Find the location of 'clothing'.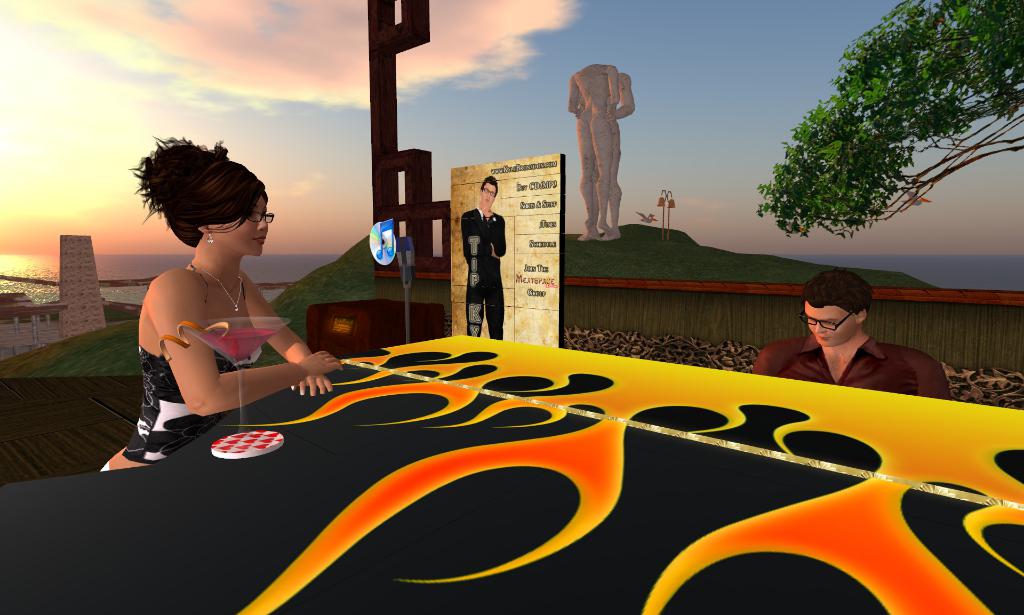
Location: 762 311 948 403.
